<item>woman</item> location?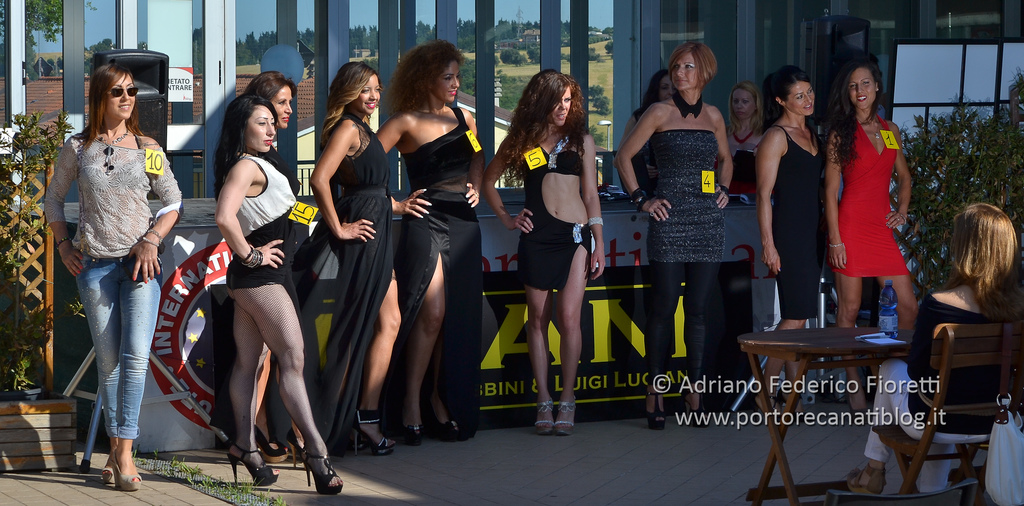
bbox(479, 65, 607, 436)
